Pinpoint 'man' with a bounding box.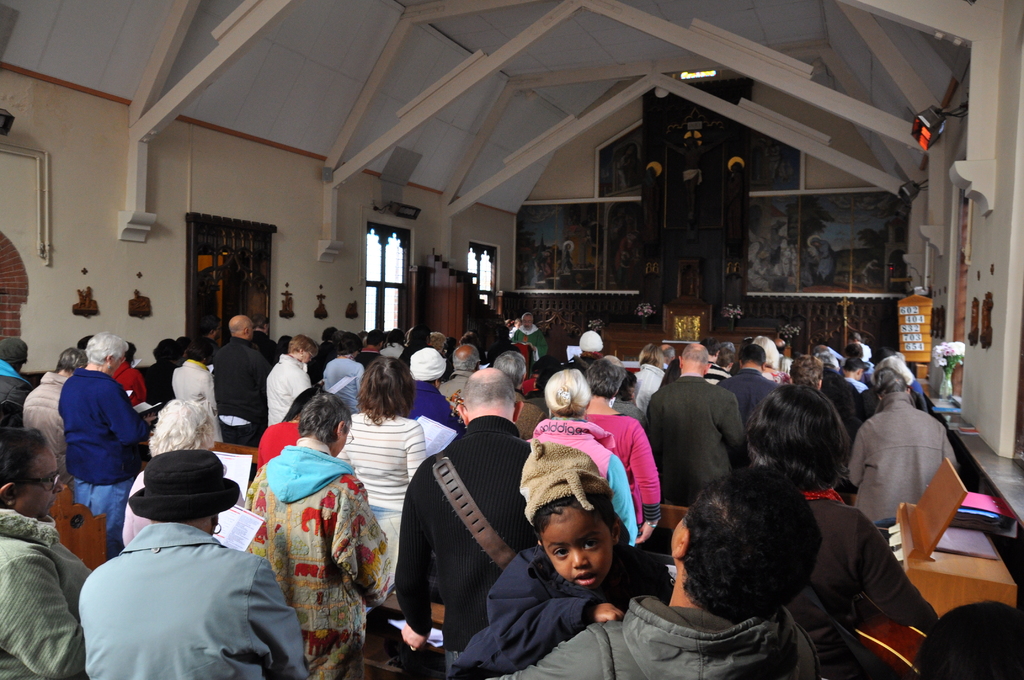
641/343/747/514.
